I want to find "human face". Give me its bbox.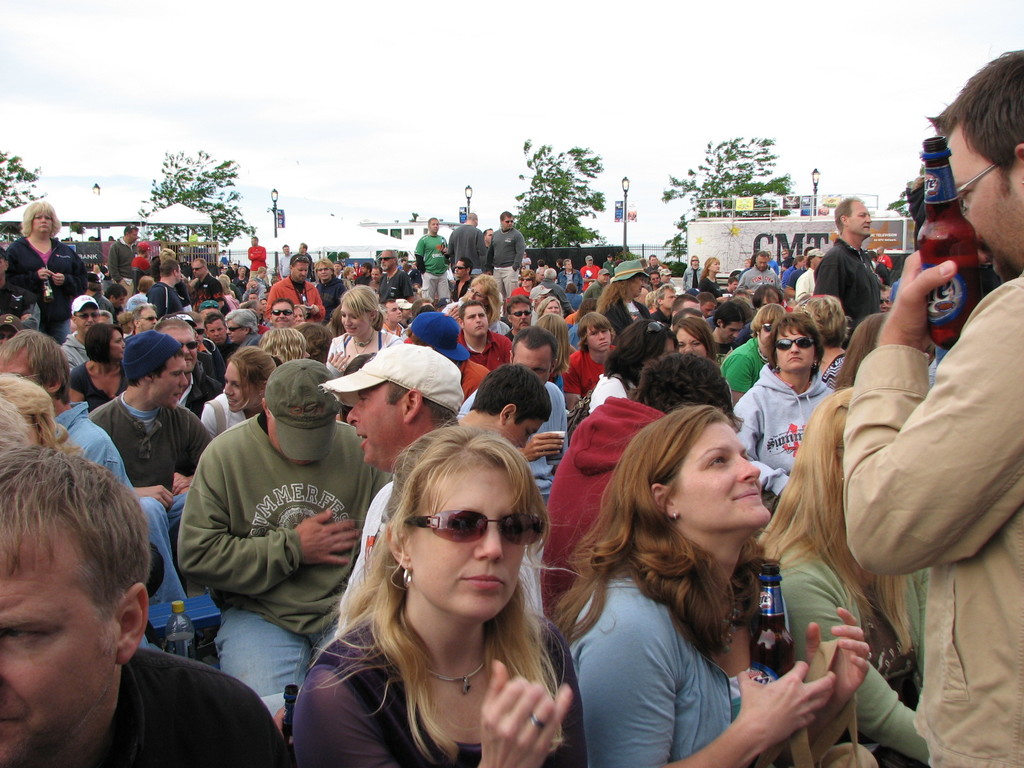
box(75, 300, 102, 339).
